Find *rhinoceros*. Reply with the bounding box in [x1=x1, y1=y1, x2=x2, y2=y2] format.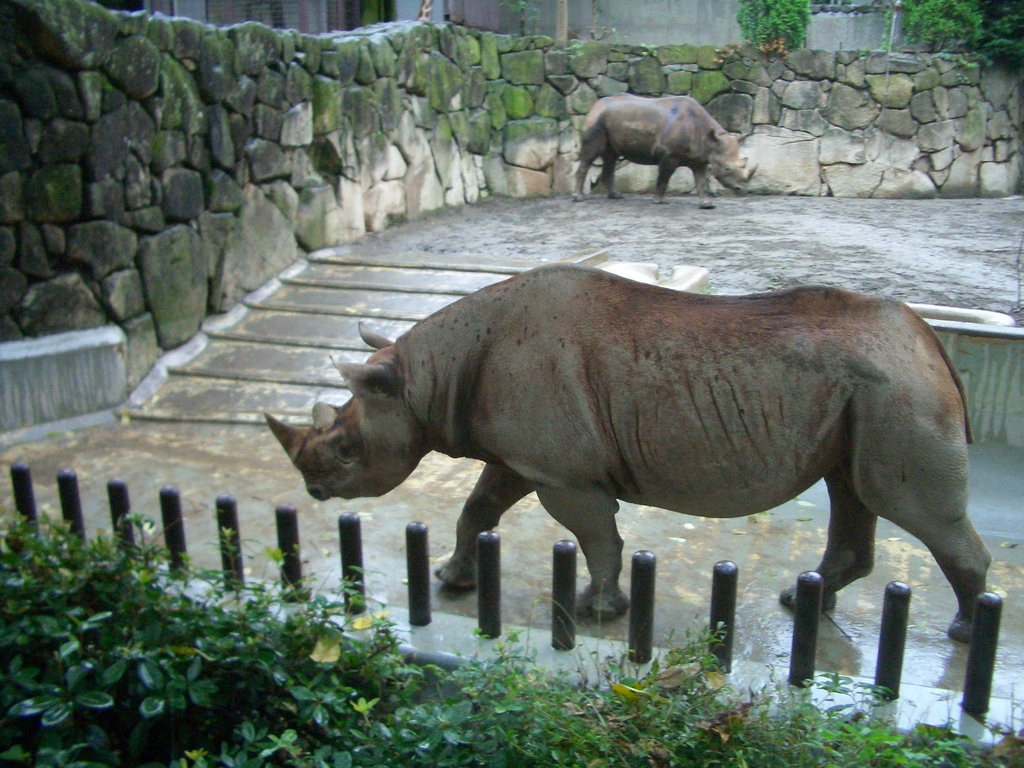
[x1=571, y1=93, x2=758, y2=207].
